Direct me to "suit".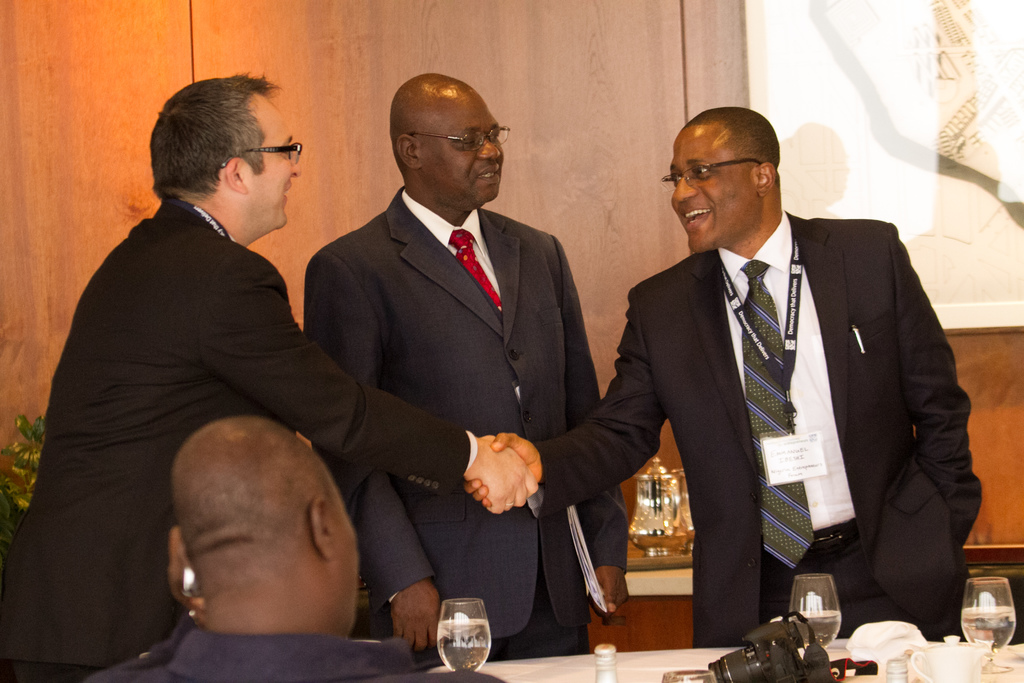
Direction: <bbox>524, 208, 981, 645</bbox>.
